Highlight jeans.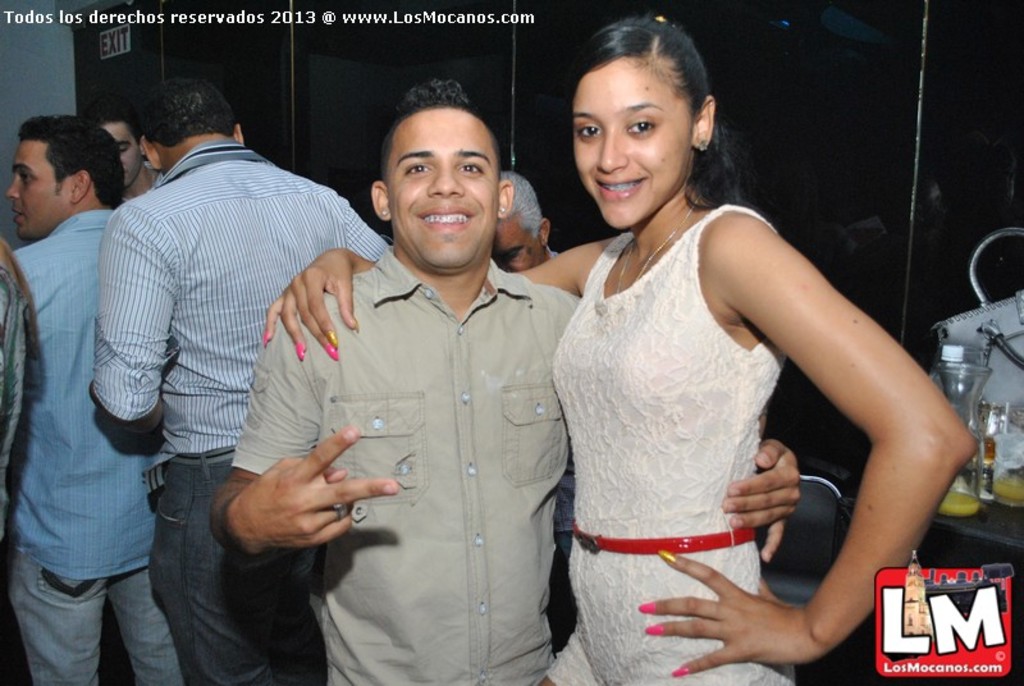
Highlighted region: (6, 557, 186, 683).
